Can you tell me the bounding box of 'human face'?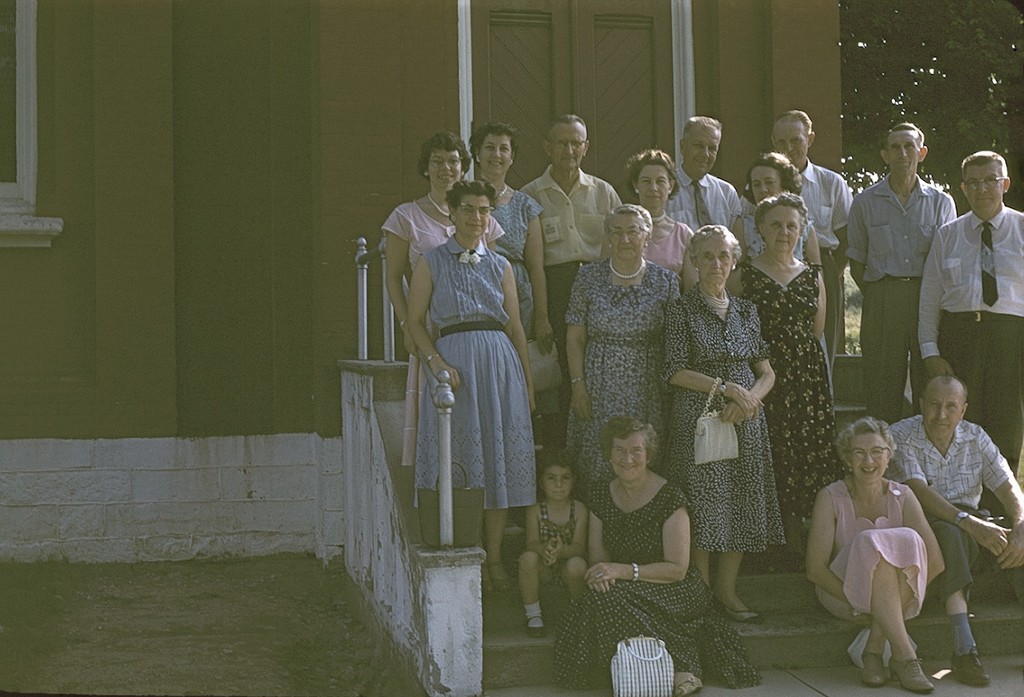
[x1=886, y1=128, x2=919, y2=177].
